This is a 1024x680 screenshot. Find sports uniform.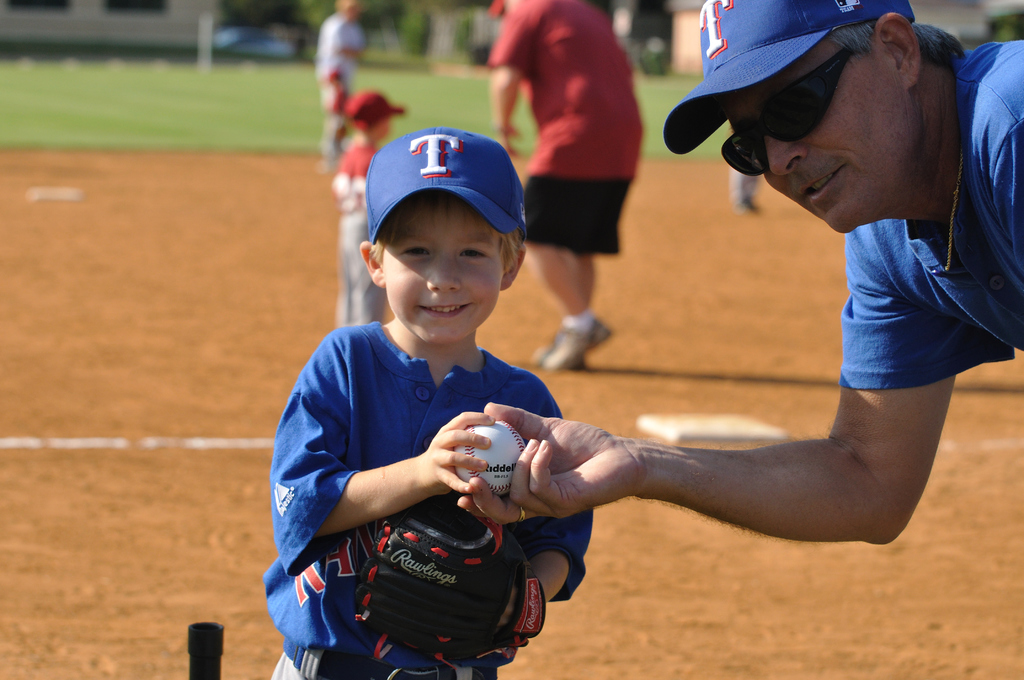
Bounding box: 332 88 405 328.
